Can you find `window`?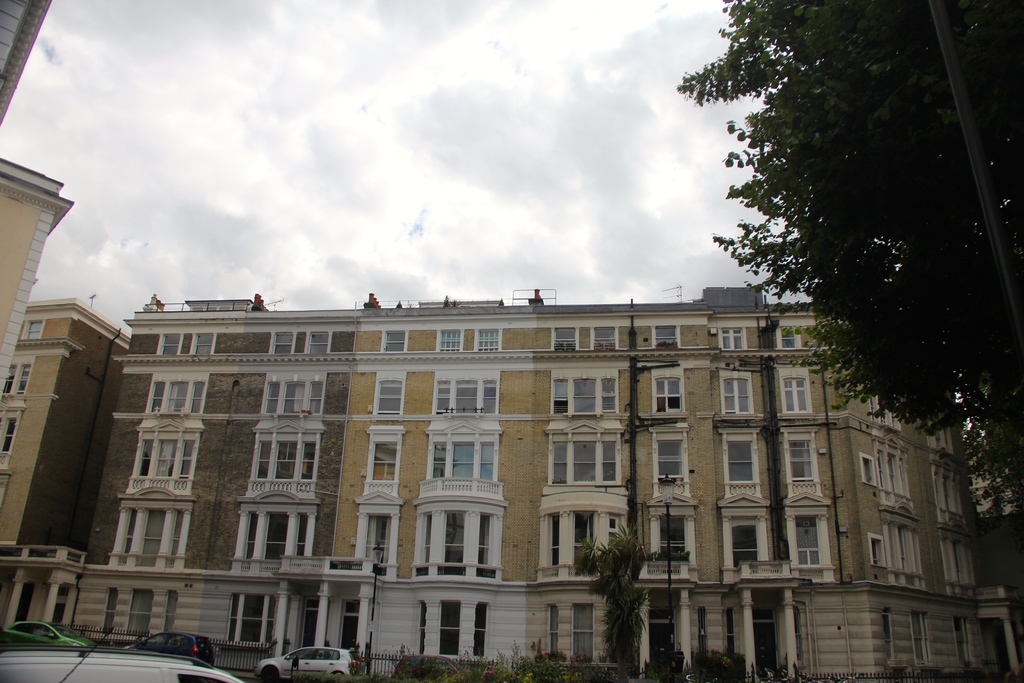
Yes, bounding box: 257:438:270:479.
